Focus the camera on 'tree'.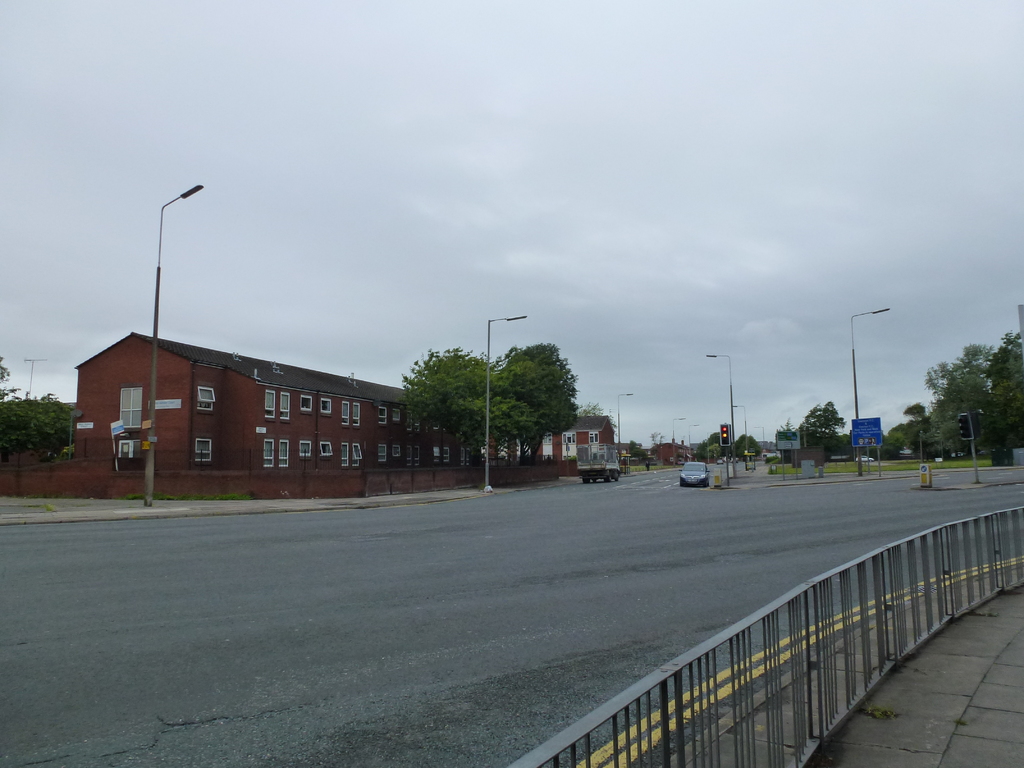
Focus region: [0, 358, 77, 463].
